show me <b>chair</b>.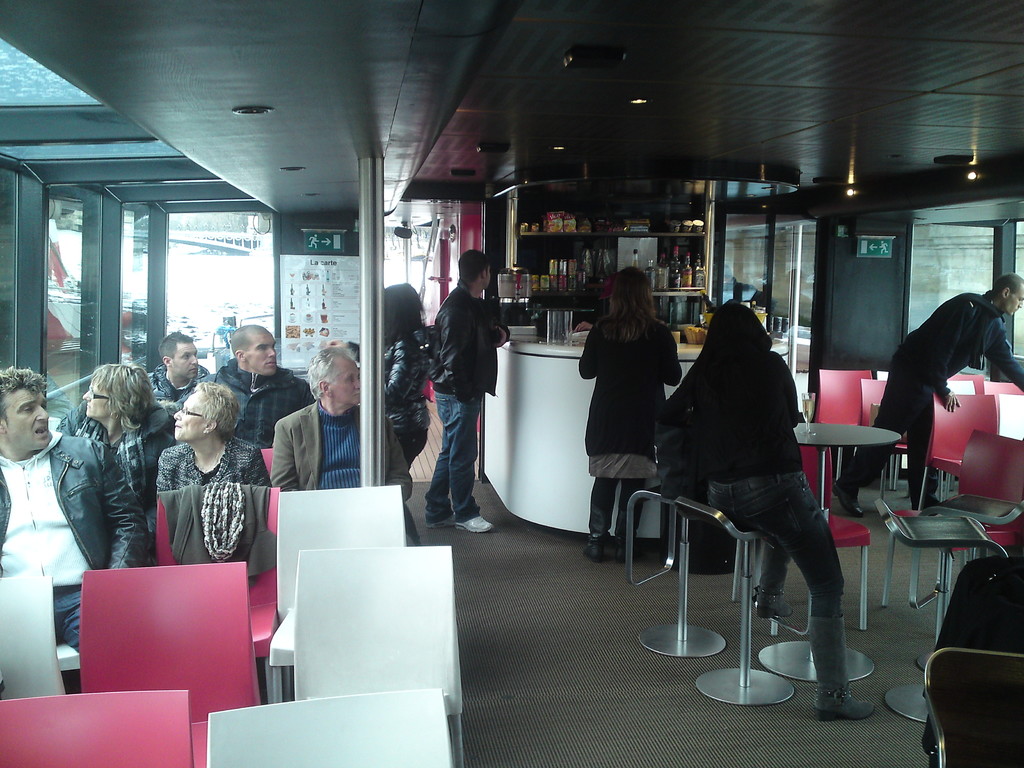
<b>chair</b> is here: box(200, 687, 451, 767).
